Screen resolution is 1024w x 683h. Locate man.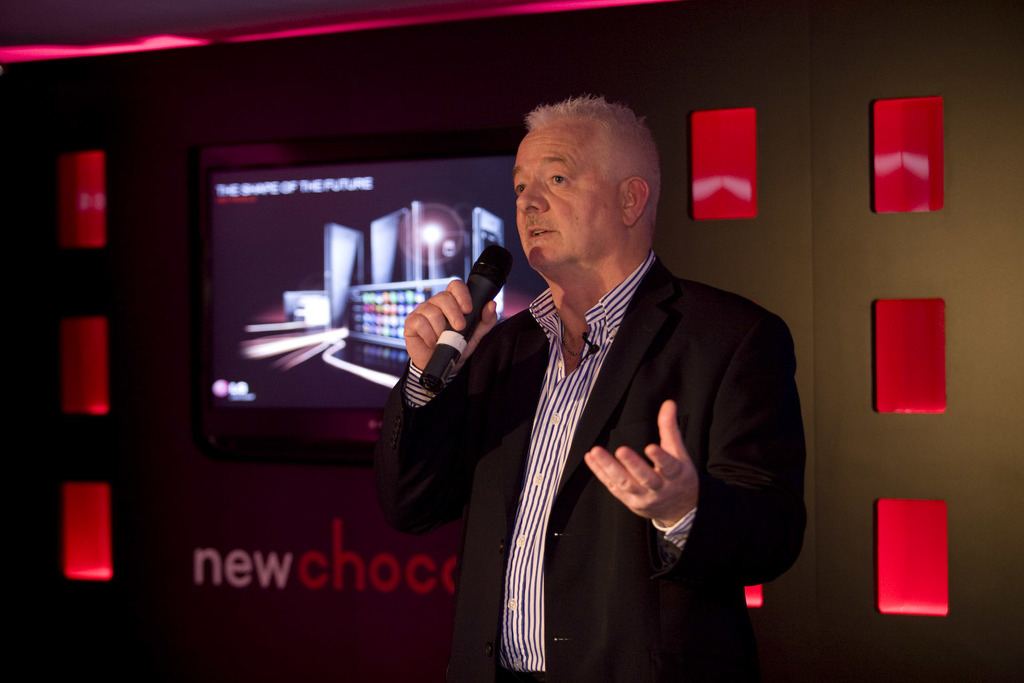
[x1=434, y1=96, x2=795, y2=682].
